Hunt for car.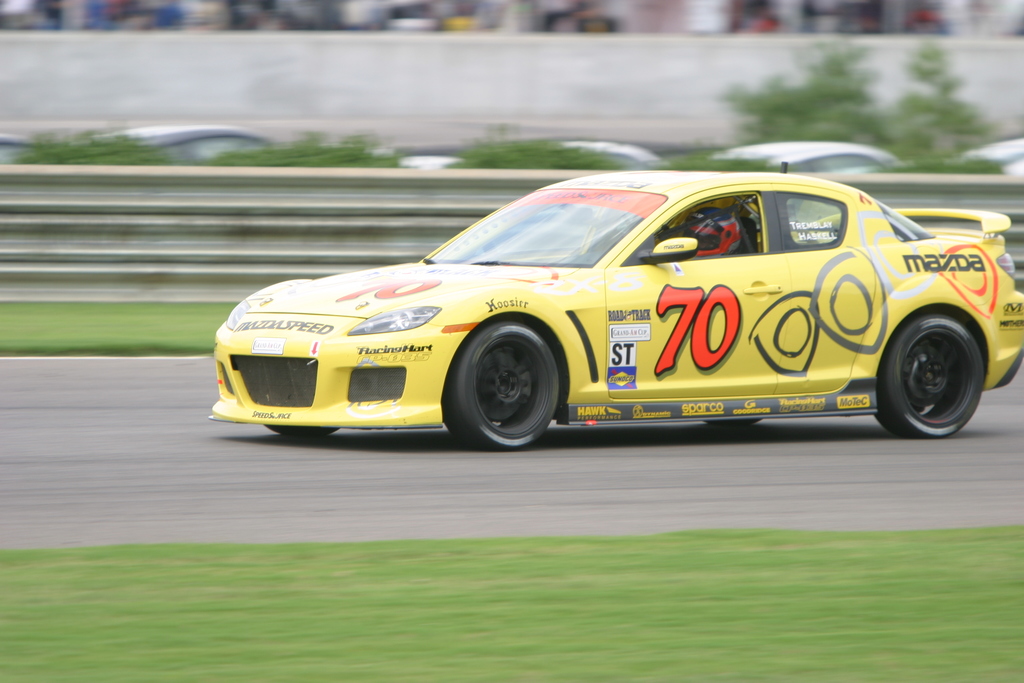
Hunted down at bbox=(968, 140, 1023, 179).
